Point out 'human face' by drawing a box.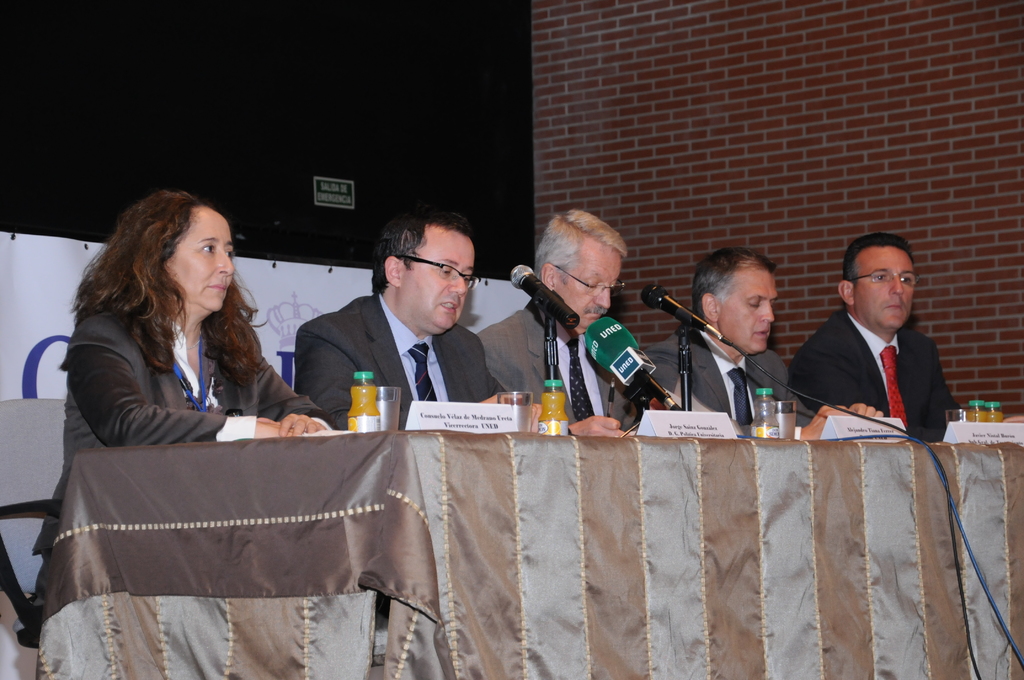
{"x1": 401, "y1": 232, "x2": 472, "y2": 336}.
